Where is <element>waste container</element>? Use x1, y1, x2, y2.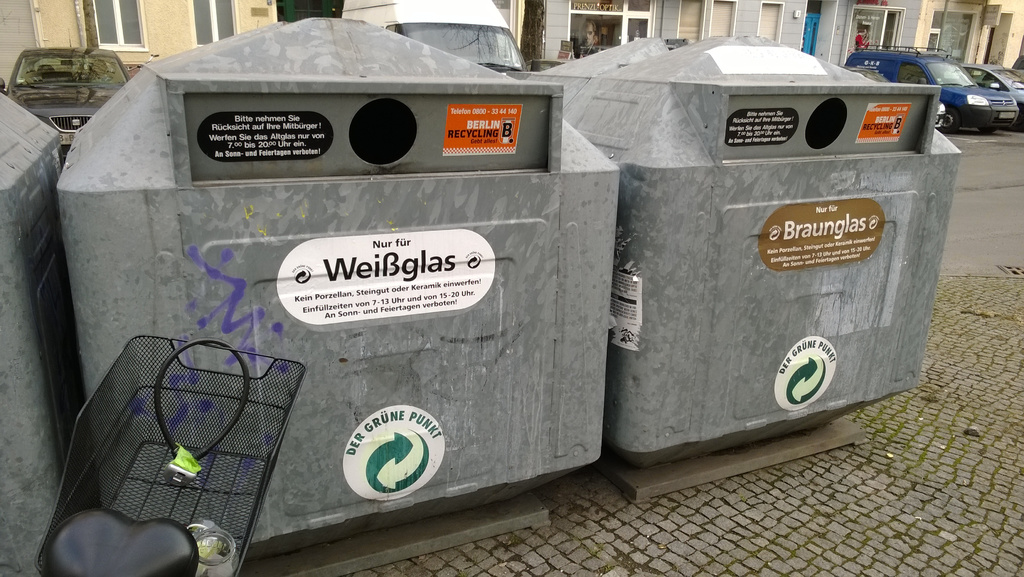
501, 33, 967, 474.
